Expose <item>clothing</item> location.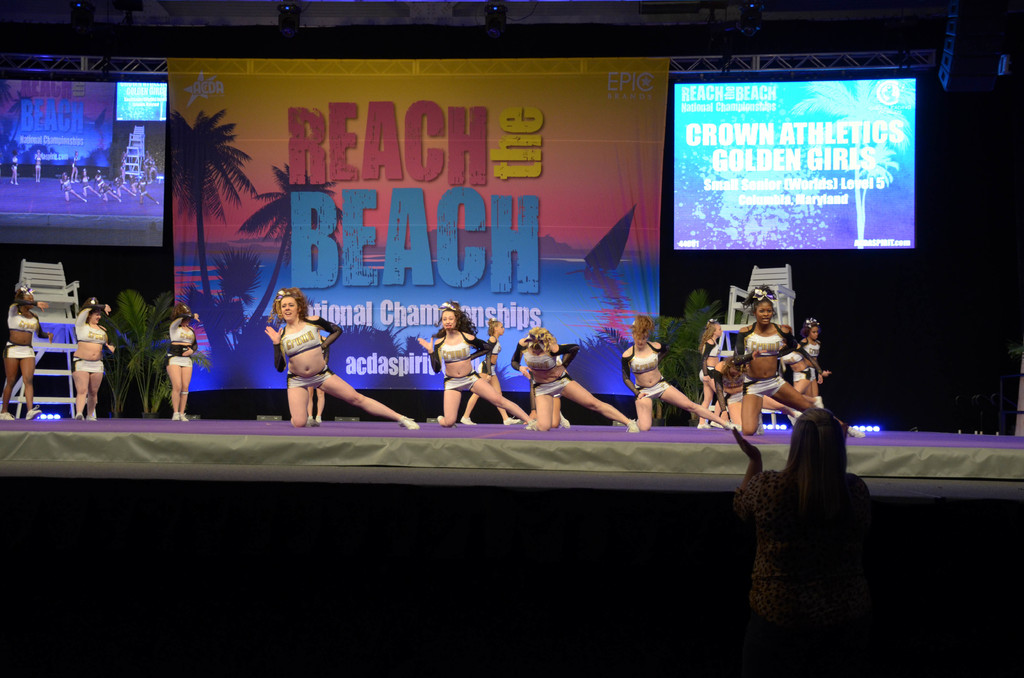
Exposed at 534 369 571 396.
